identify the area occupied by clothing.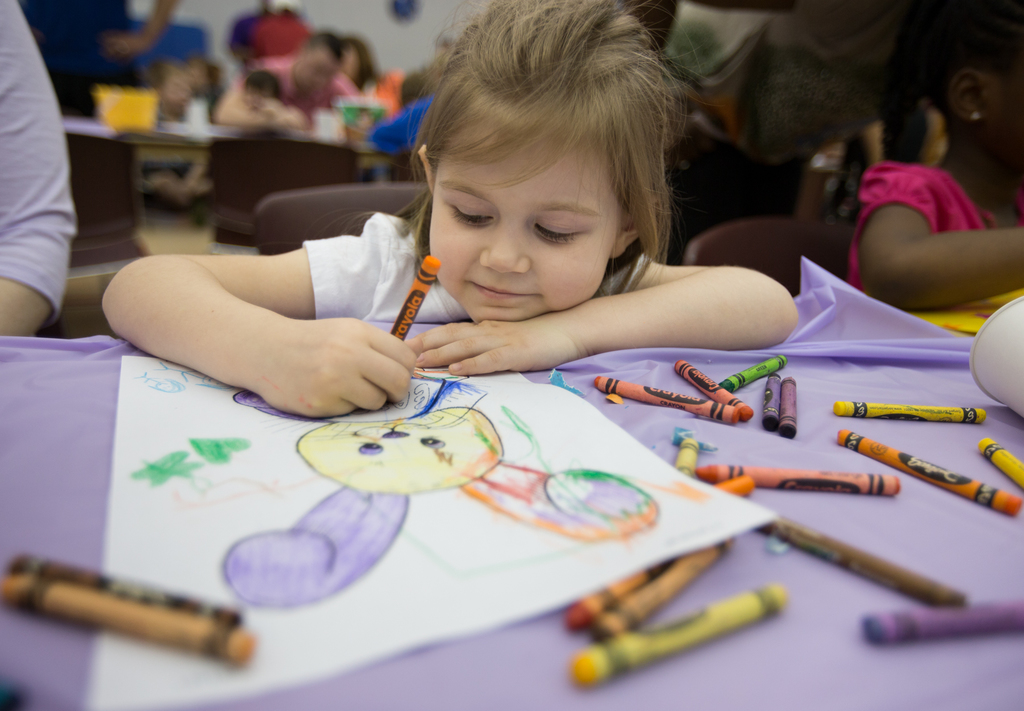
Area: (1, 0, 74, 316).
